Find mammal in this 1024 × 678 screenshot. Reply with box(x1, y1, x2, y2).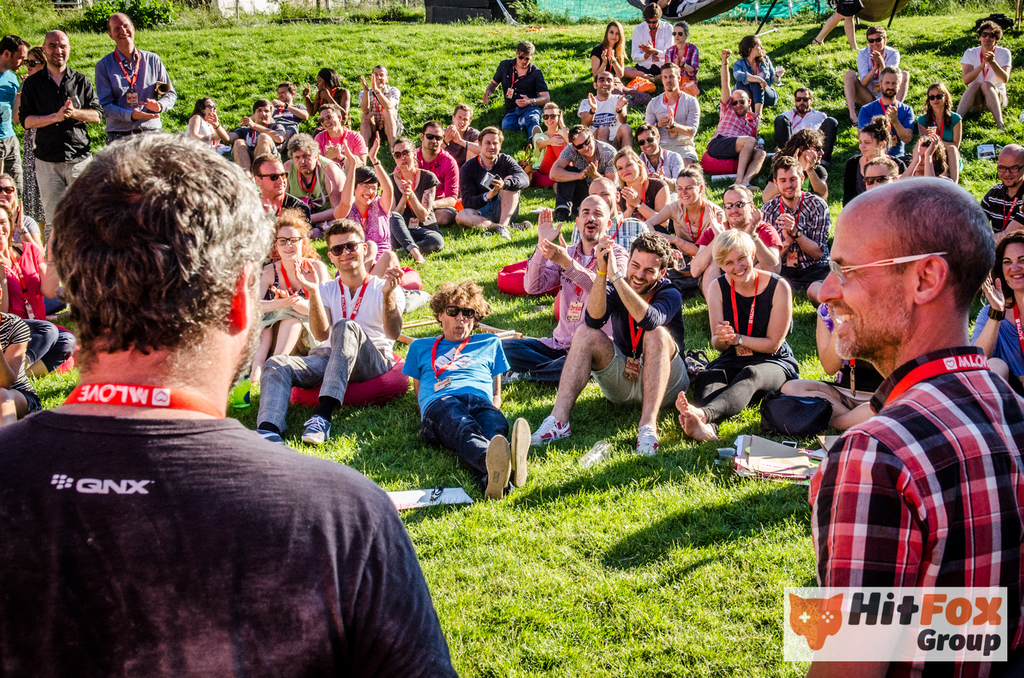
box(579, 67, 632, 150).
